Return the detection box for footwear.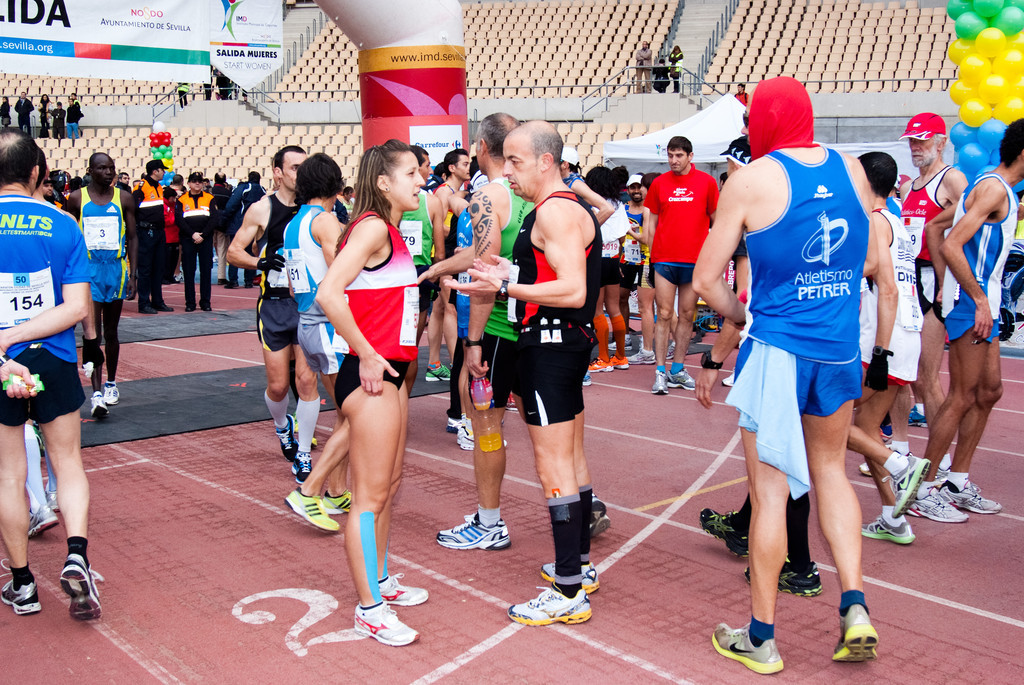
(57,557,98,624).
